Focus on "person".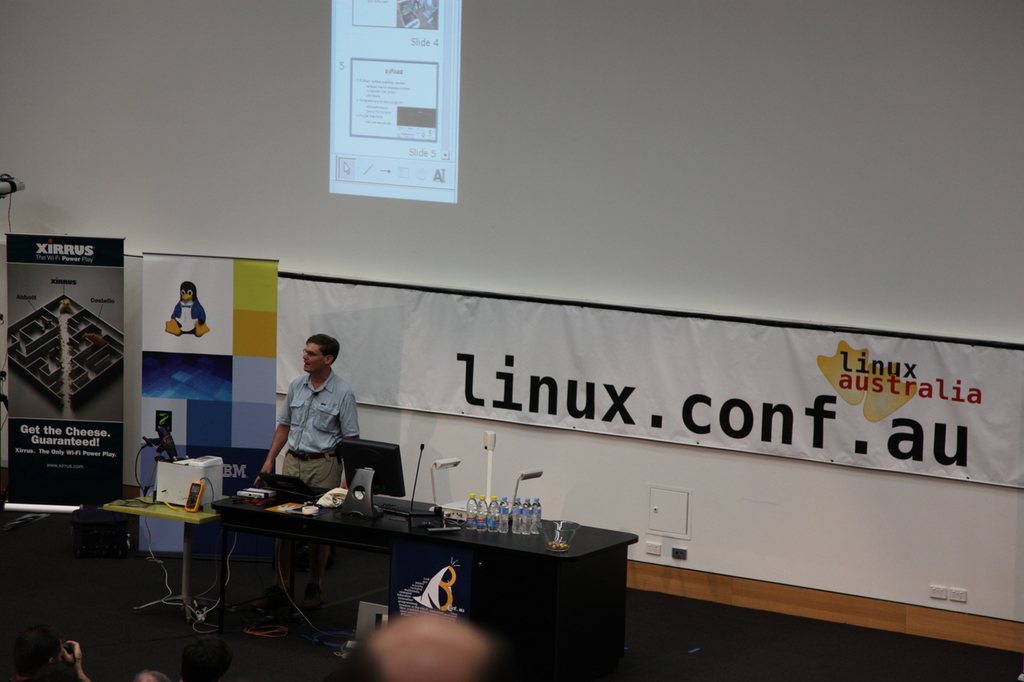
Focused at crop(13, 623, 85, 681).
